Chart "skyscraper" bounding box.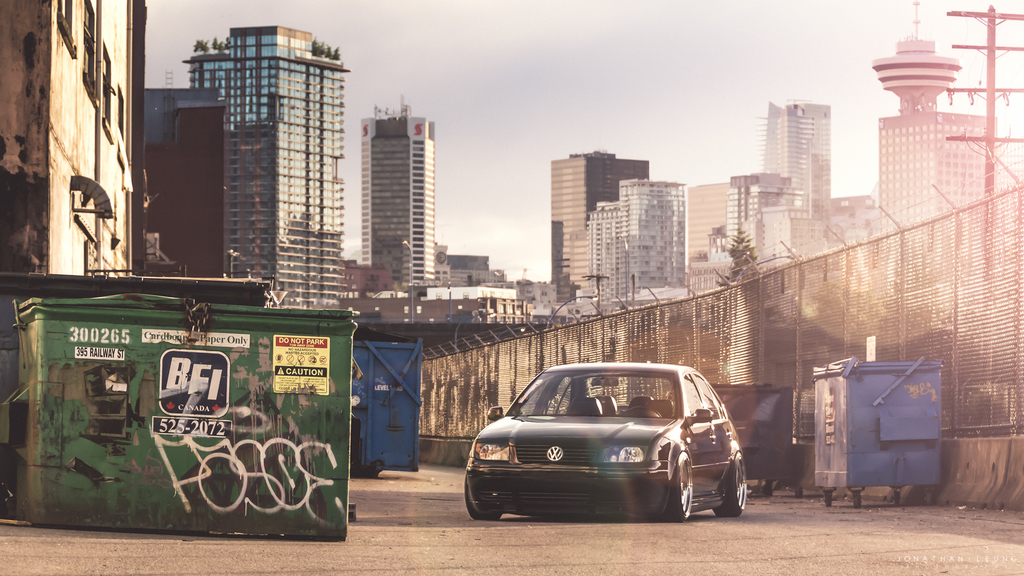
Charted: bbox(715, 171, 799, 291).
